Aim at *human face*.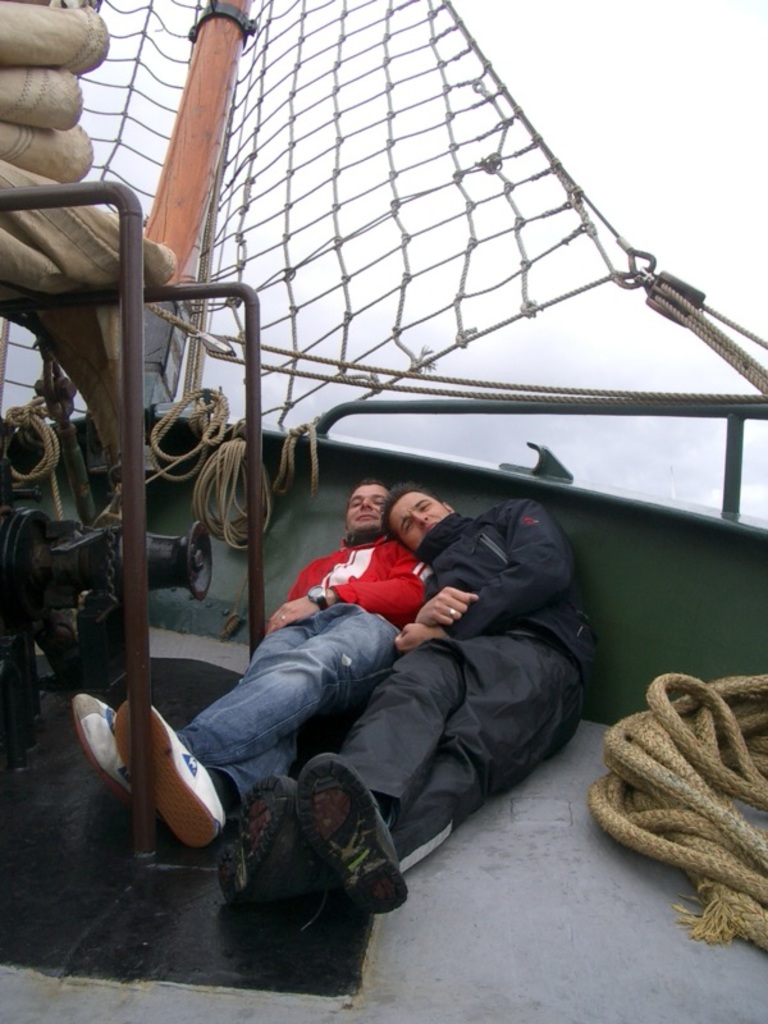
Aimed at l=340, t=484, r=389, b=530.
